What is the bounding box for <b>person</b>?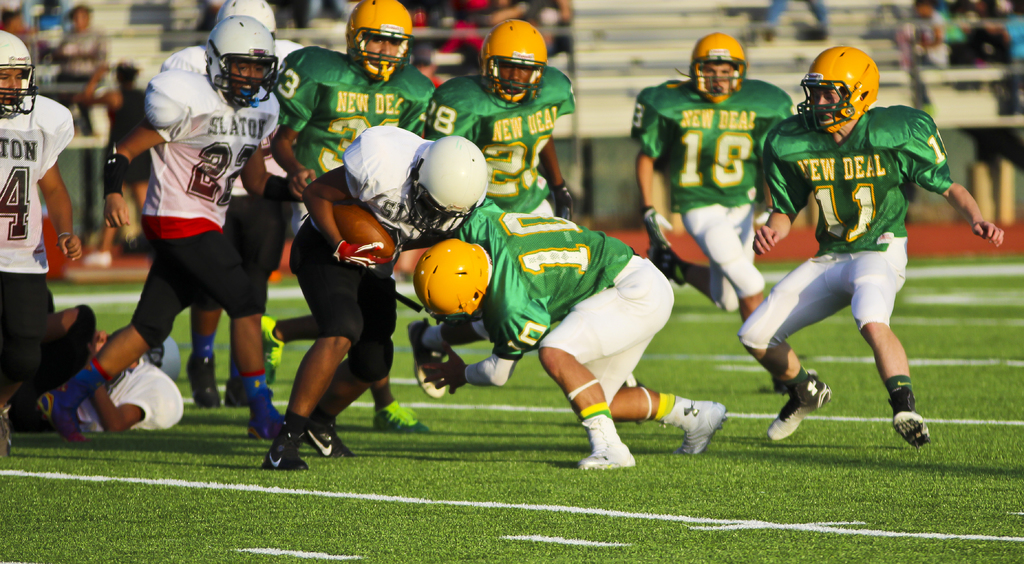
bbox(754, 43, 966, 486).
